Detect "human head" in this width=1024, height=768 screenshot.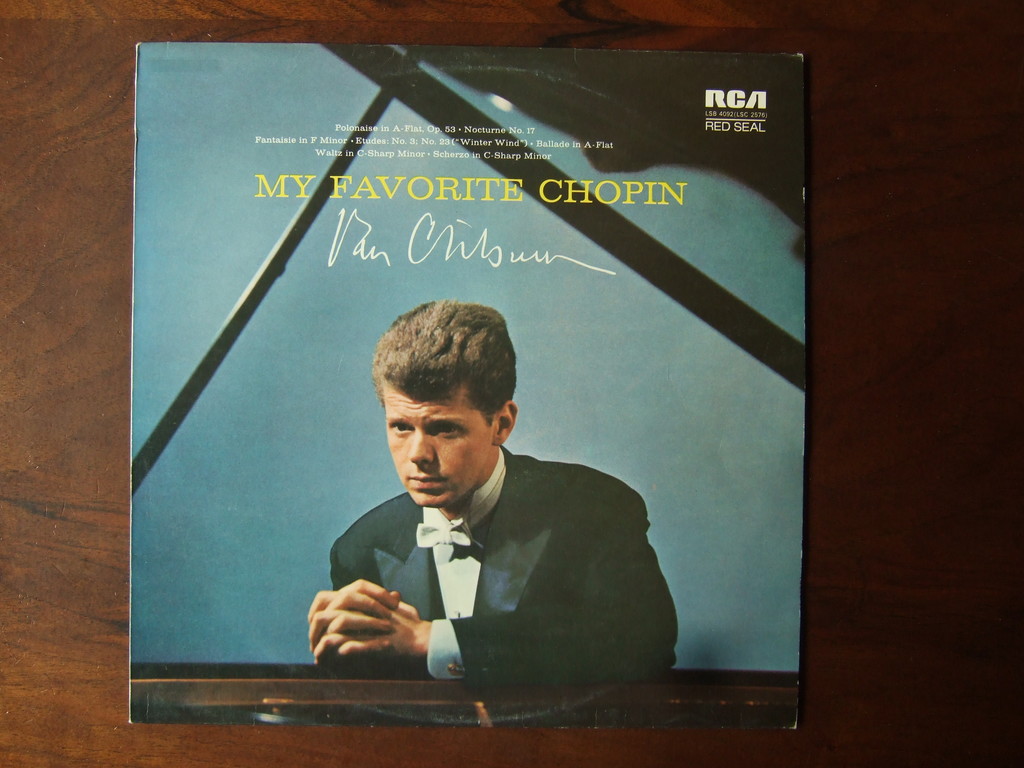
Detection: Rect(369, 300, 517, 509).
